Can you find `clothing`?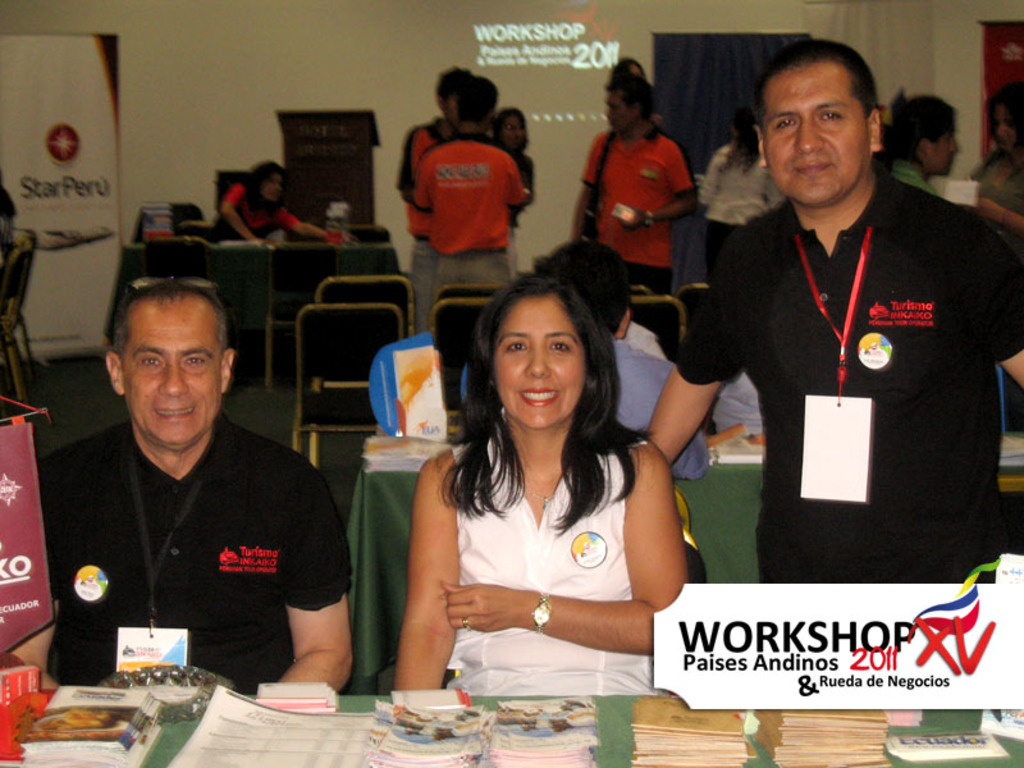
Yes, bounding box: 515, 156, 532, 251.
